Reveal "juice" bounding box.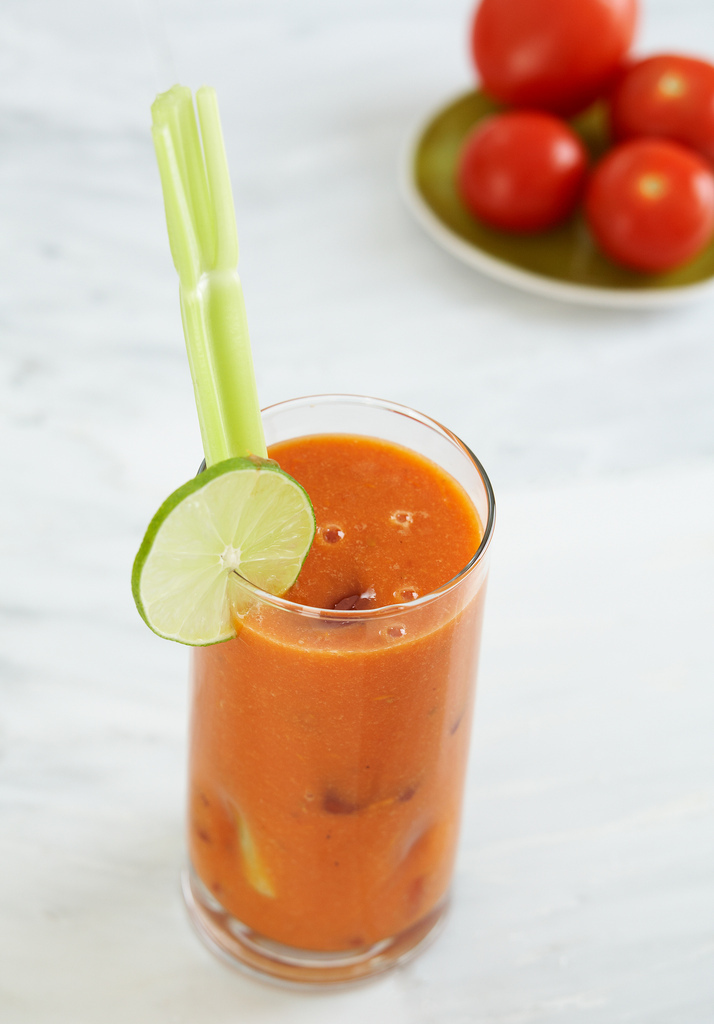
Revealed: (182, 434, 480, 960).
